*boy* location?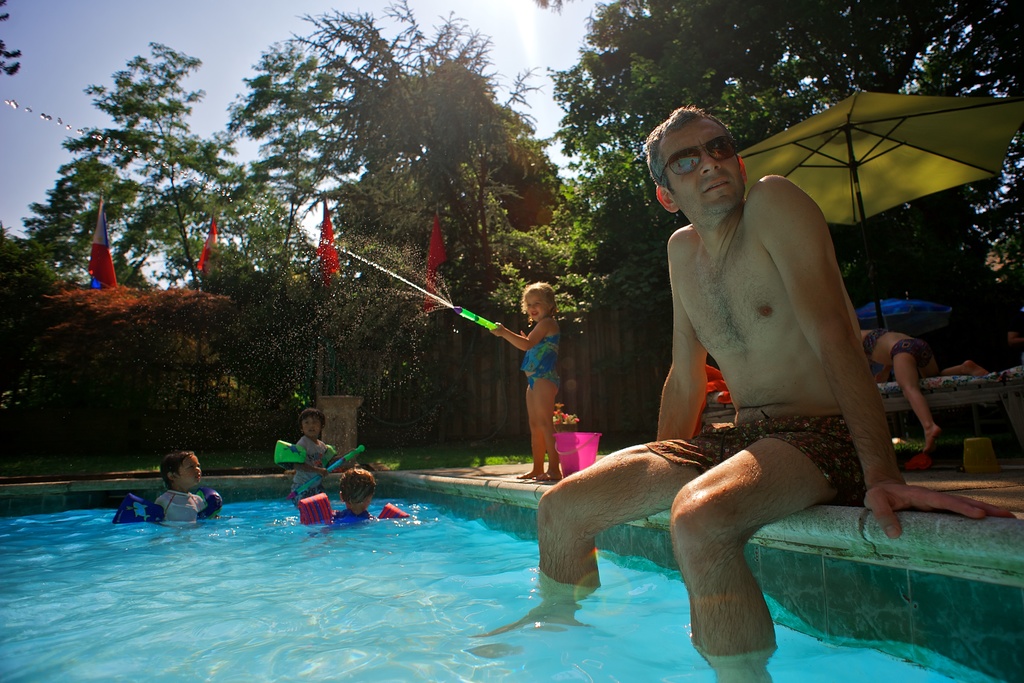
pyautogui.locateOnScreen(271, 407, 336, 507)
